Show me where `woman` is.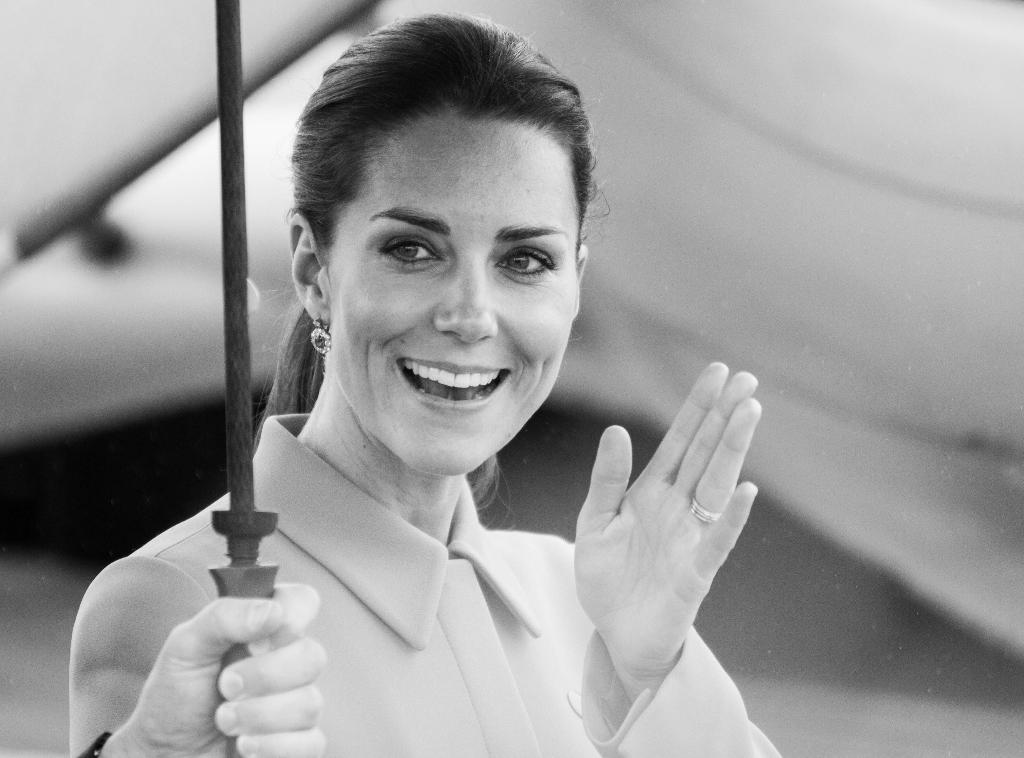
`woman` is at 70 8 788 757.
